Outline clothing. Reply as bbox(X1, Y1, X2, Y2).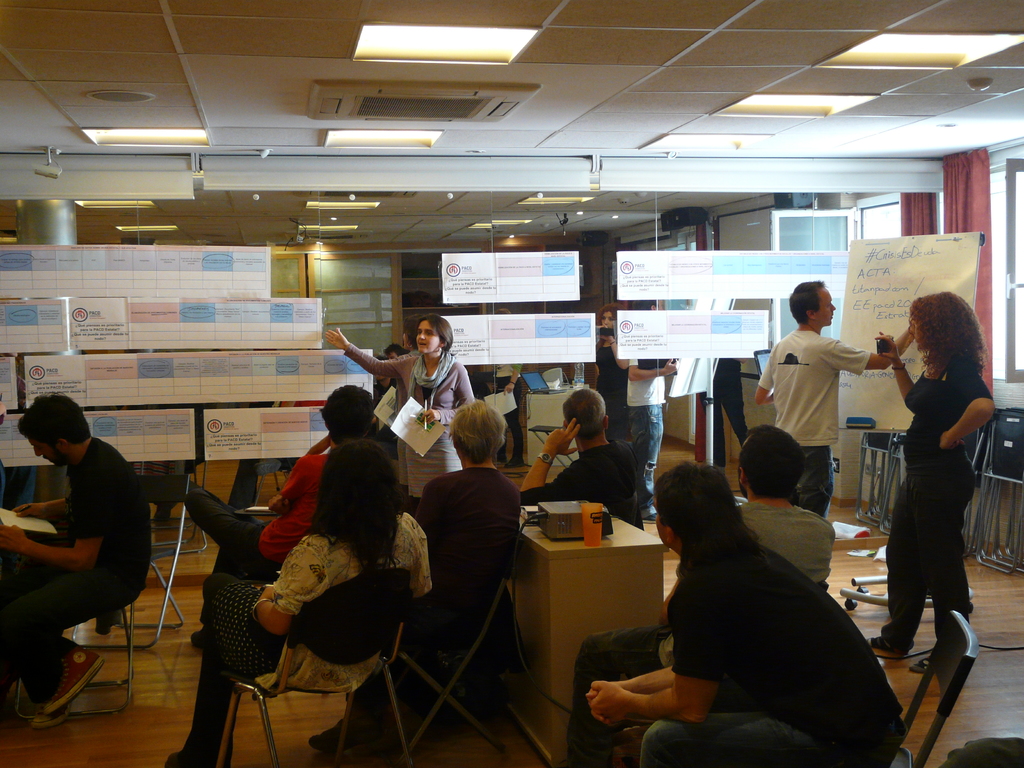
bbox(0, 433, 147, 698).
